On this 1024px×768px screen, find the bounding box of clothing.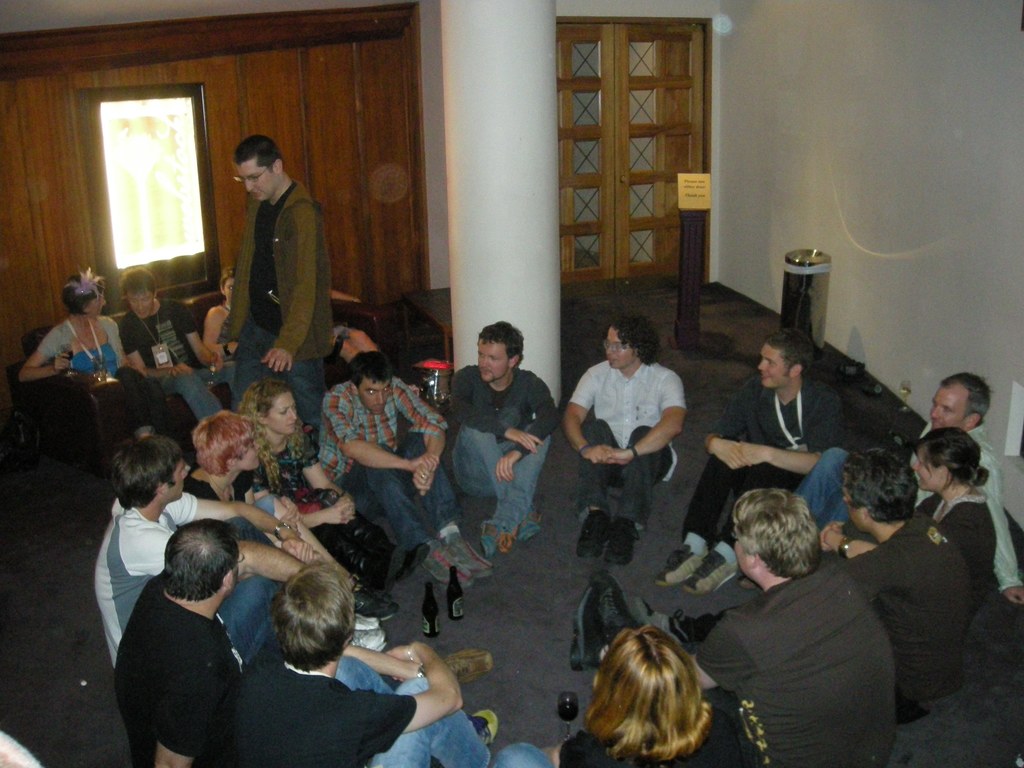
Bounding box: {"left": 321, "top": 386, "right": 468, "bottom": 559}.
